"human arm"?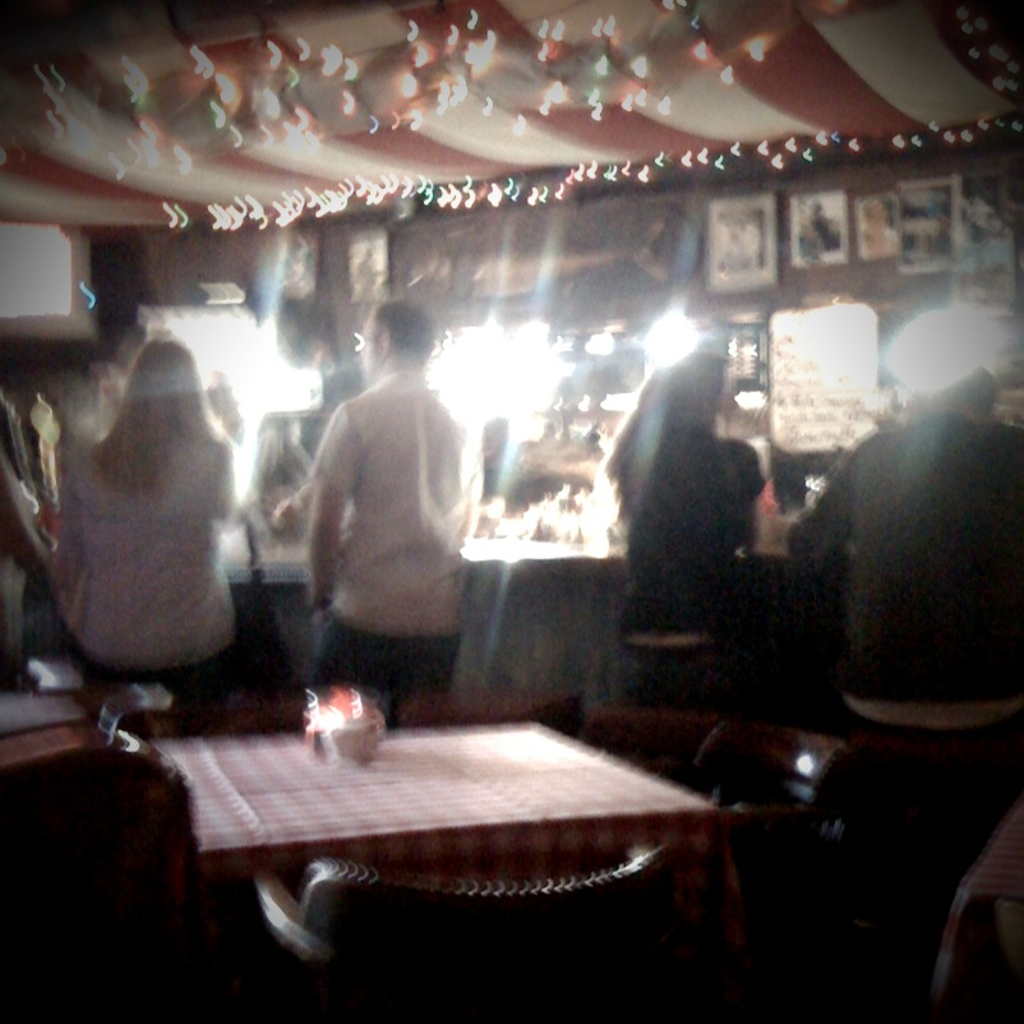
region(309, 405, 361, 614)
